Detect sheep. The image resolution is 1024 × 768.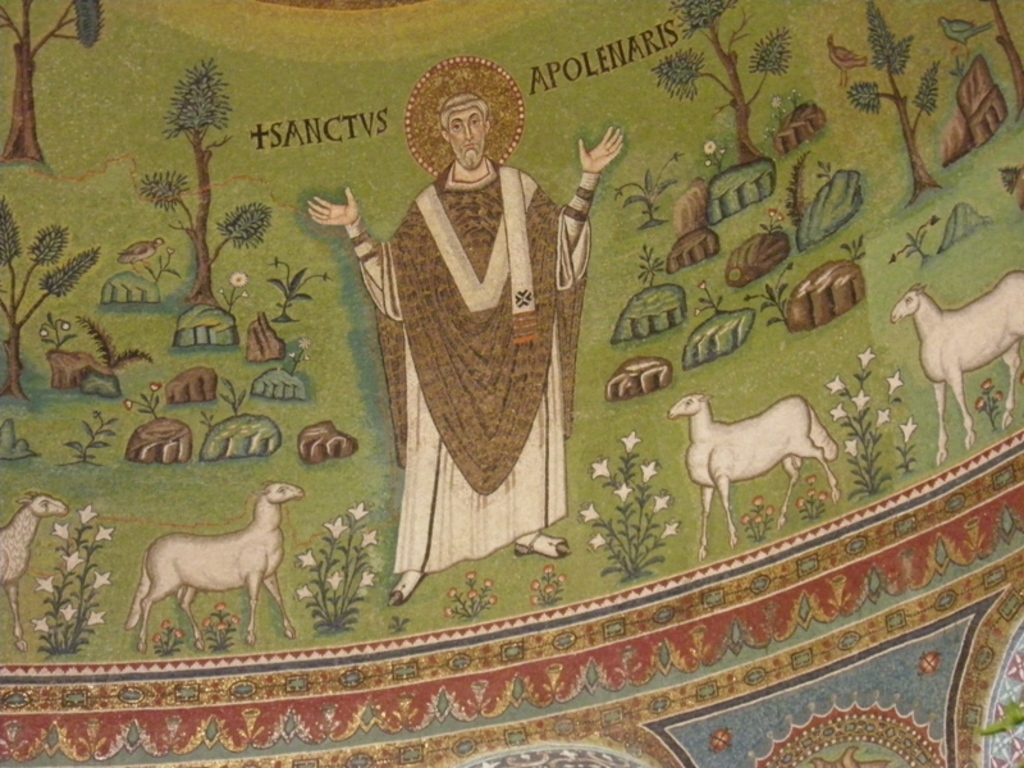
bbox=(886, 270, 1023, 462).
